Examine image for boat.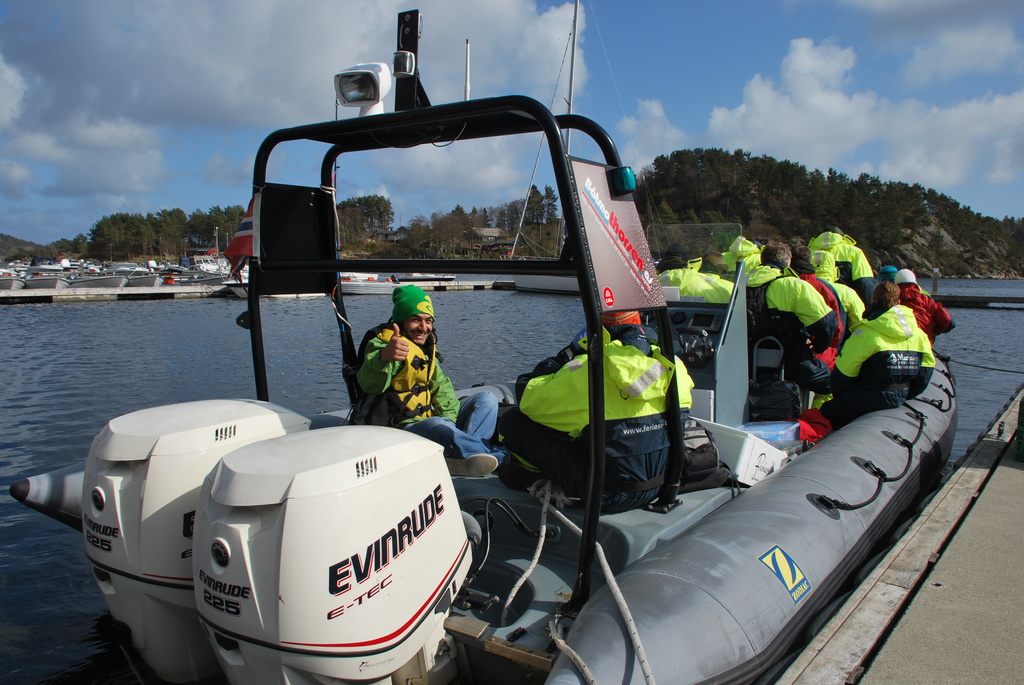
Examination result: <region>73, 258, 95, 268</region>.
